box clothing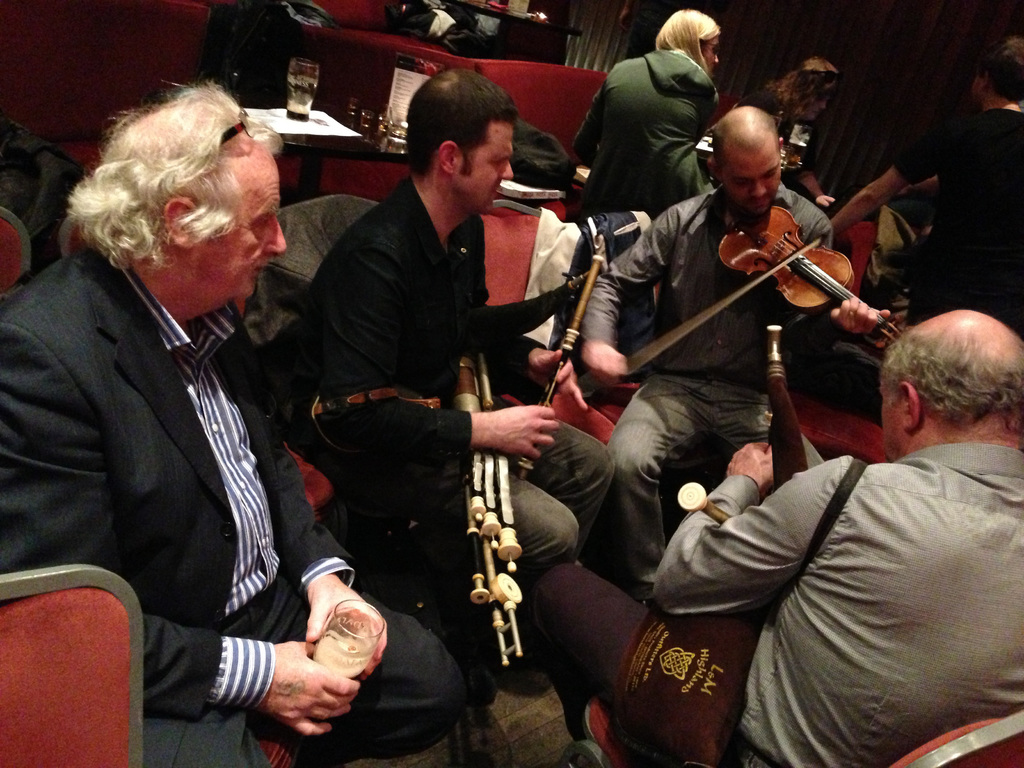
pyautogui.locateOnScreen(650, 441, 1023, 767)
